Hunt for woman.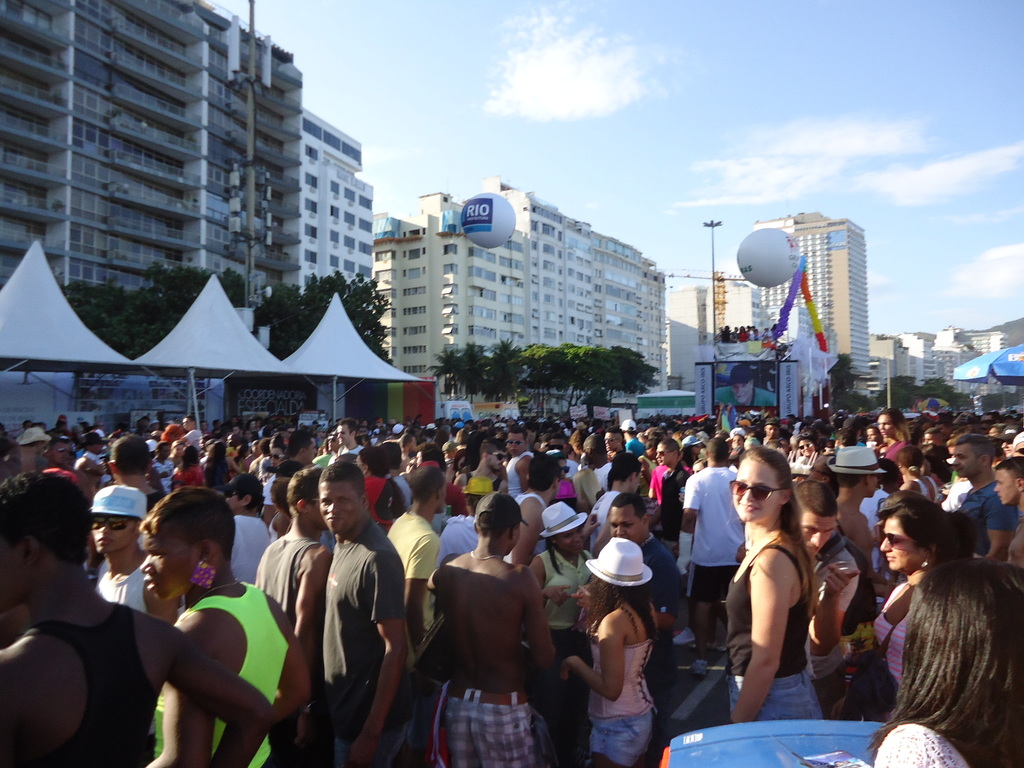
Hunted down at BBox(866, 558, 1023, 767).
